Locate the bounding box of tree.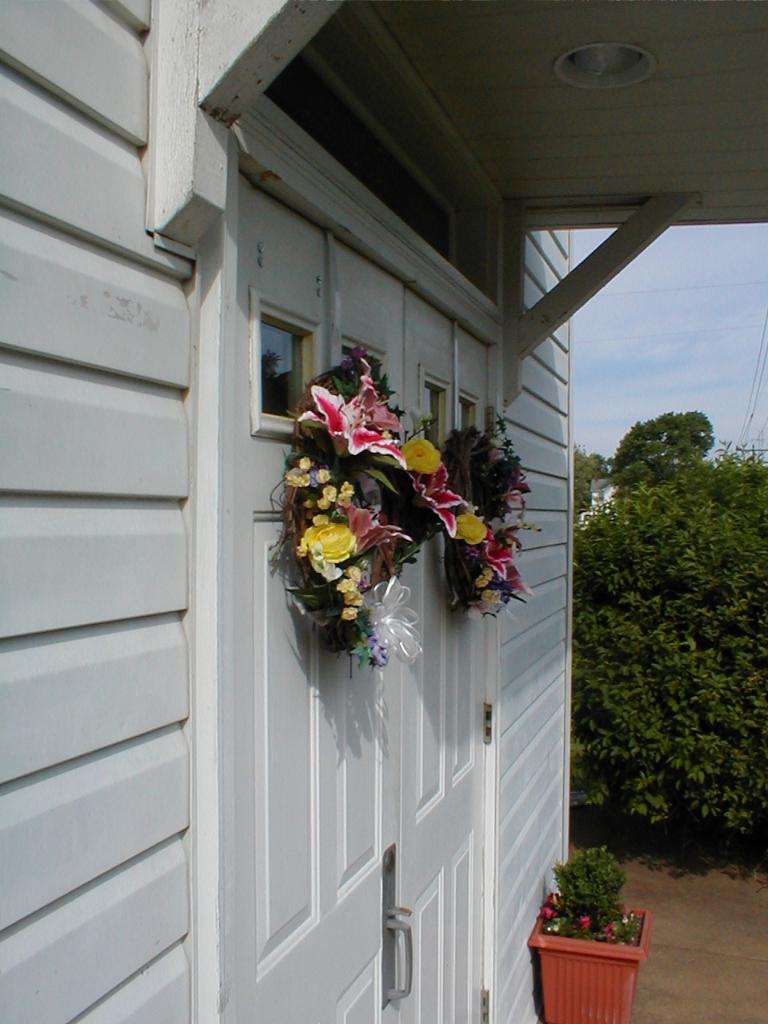
Bounding box: bbox(602, 402, 717, 492).
